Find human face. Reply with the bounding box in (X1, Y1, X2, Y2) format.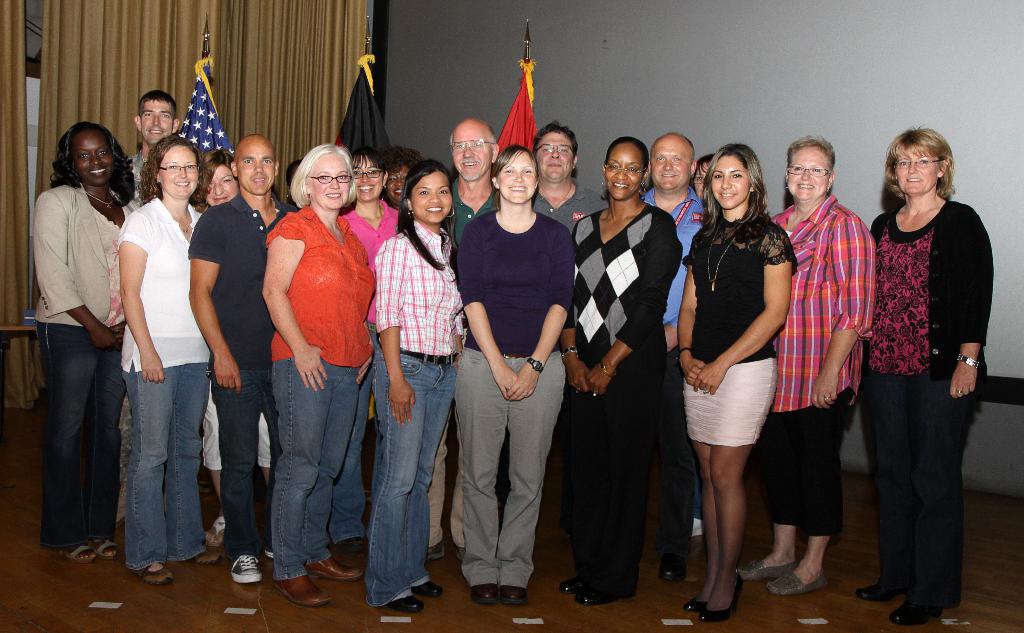
(412, 170, 449, 223).
